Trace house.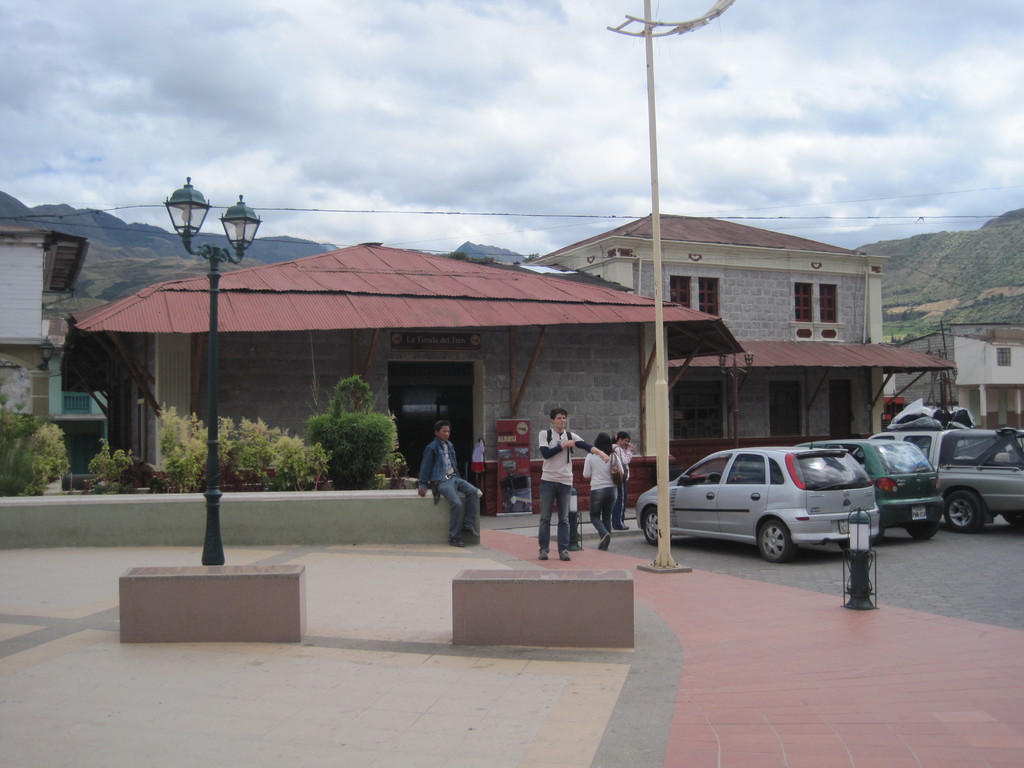
Traced to (left=522, top=209, right=945, bottom=464).
